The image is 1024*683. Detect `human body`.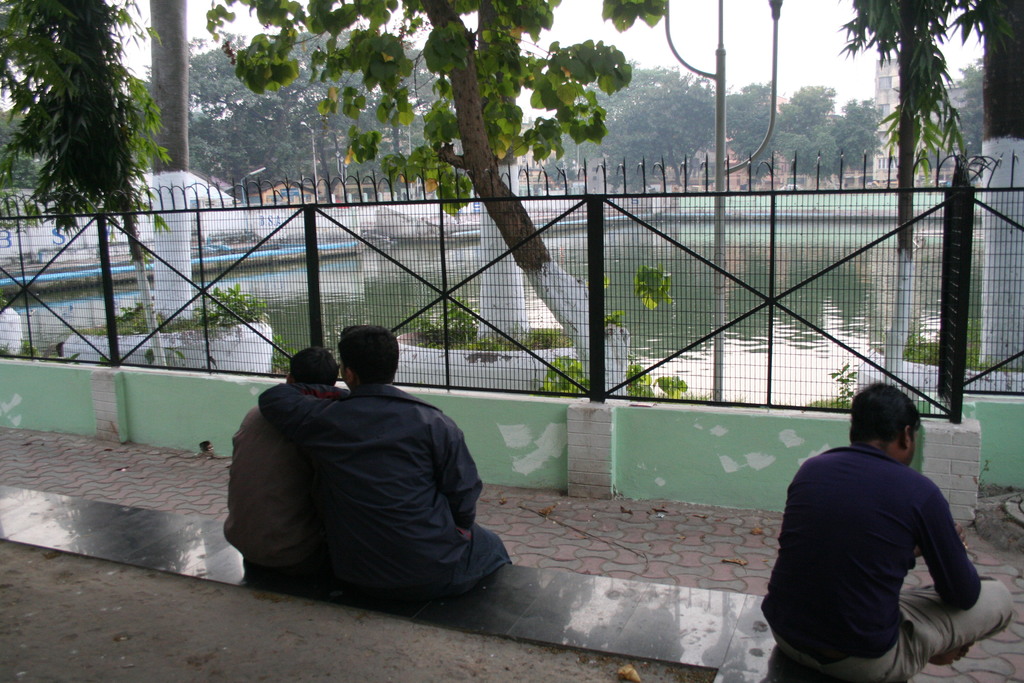
Detection: x1=755 y1=375 x2=996 y2=682.
